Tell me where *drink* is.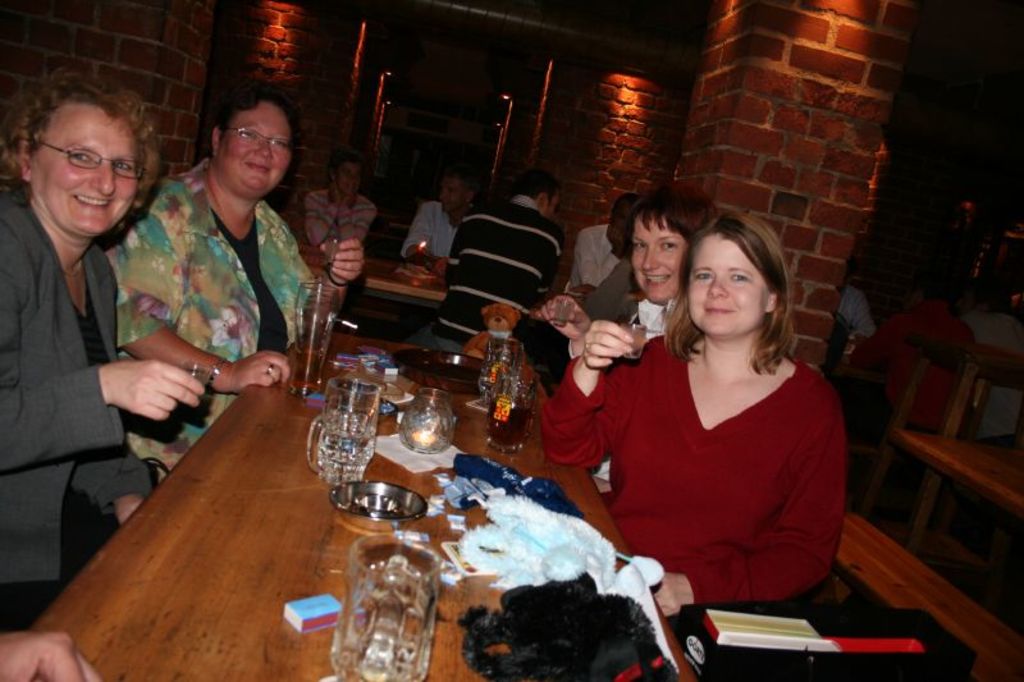
*drink* is at [622,325,645,351].
